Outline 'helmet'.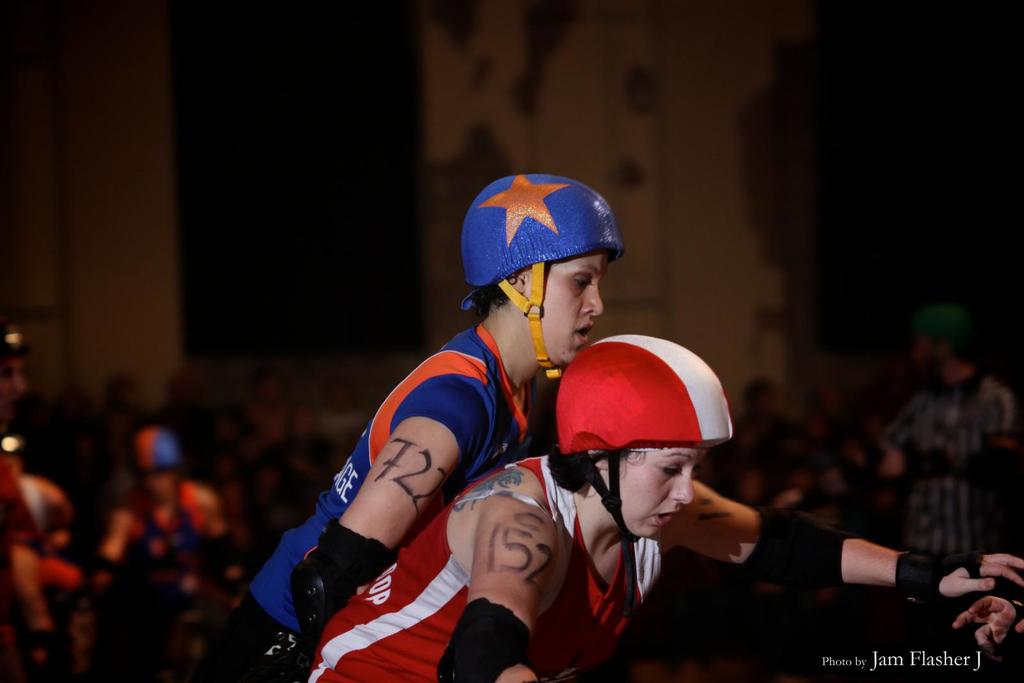
Outline: bbox(466, 175, 617, 381).
